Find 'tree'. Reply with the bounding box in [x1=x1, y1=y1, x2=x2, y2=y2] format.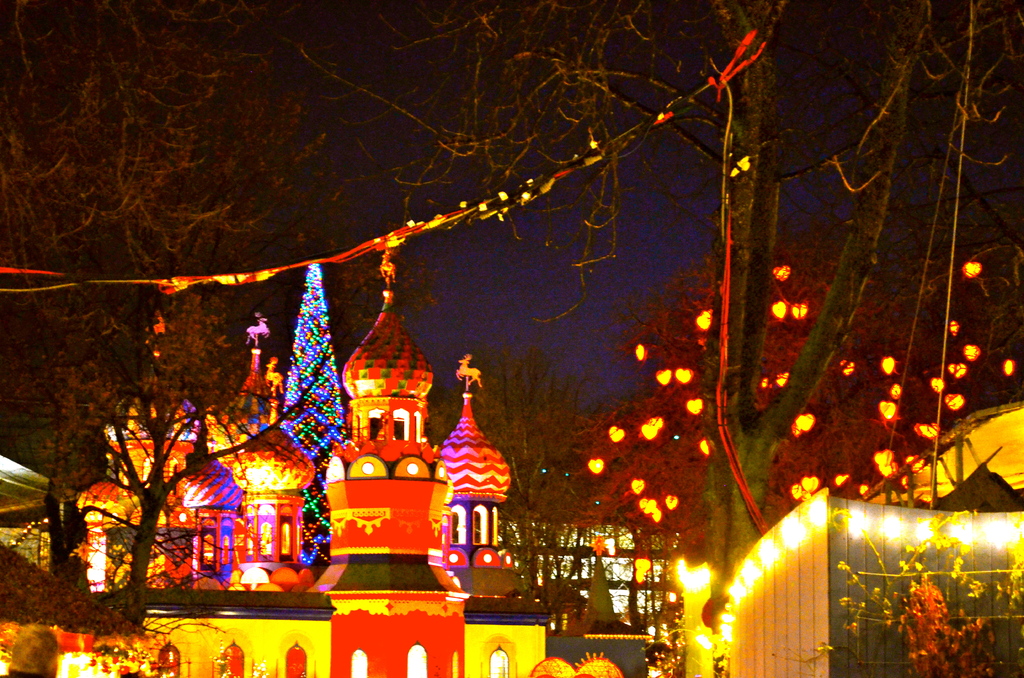
[x1=462, y1=337, x2=601, y2=606].
